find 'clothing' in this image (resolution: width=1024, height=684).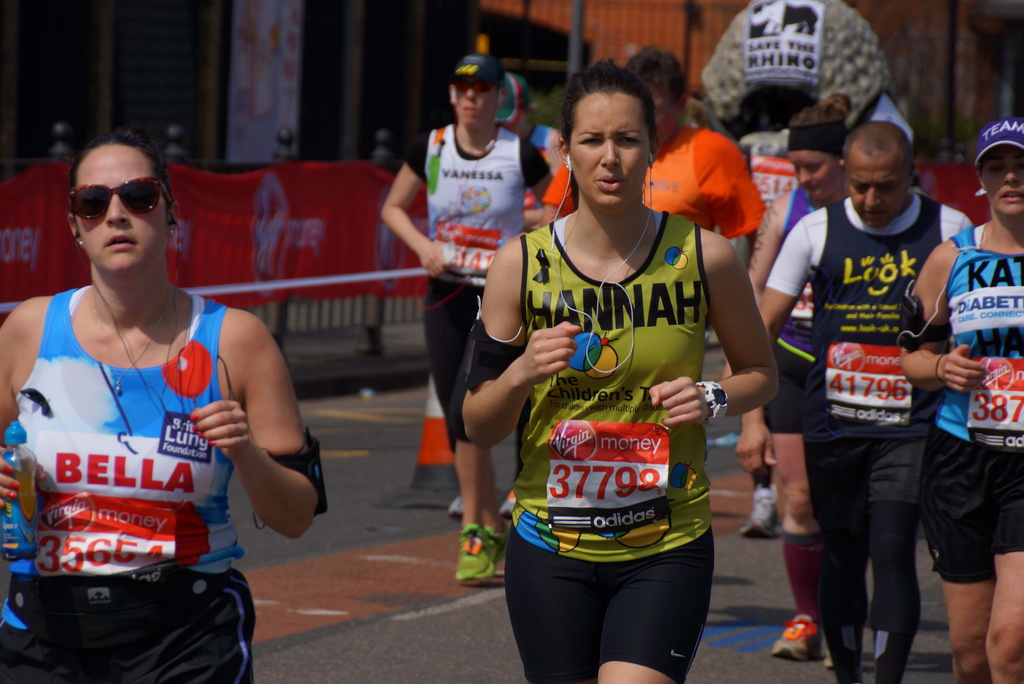
<bbox>0, 275, 263, 683</bbox>.
